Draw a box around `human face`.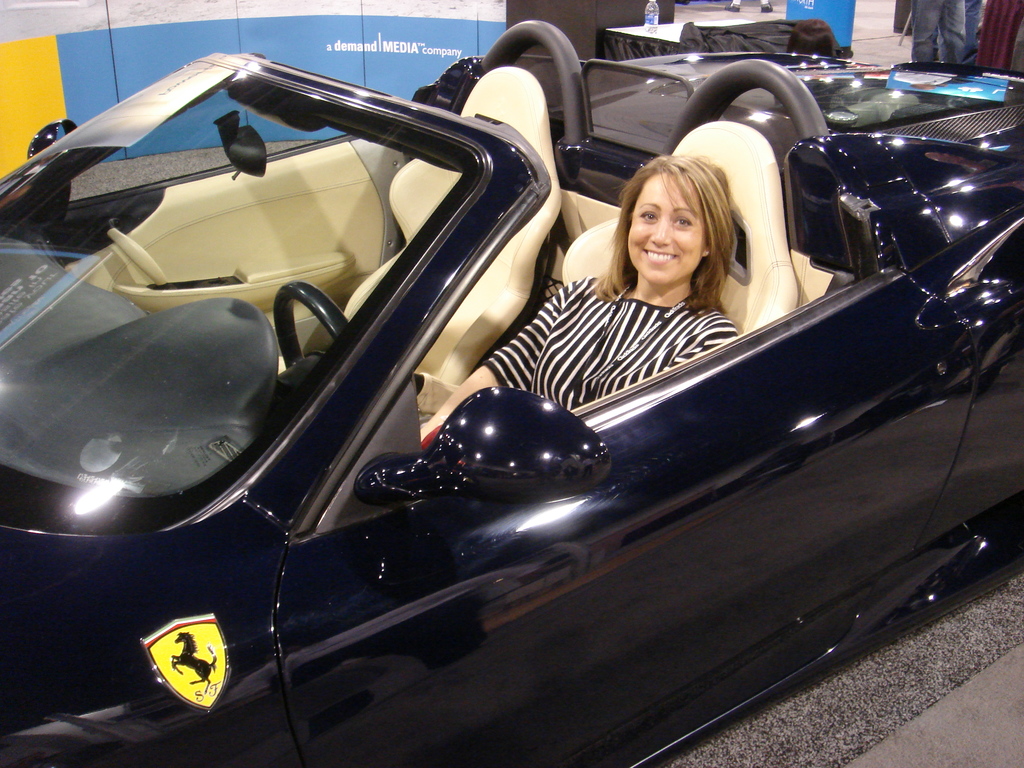
box=[629, 167, 711, 290].
